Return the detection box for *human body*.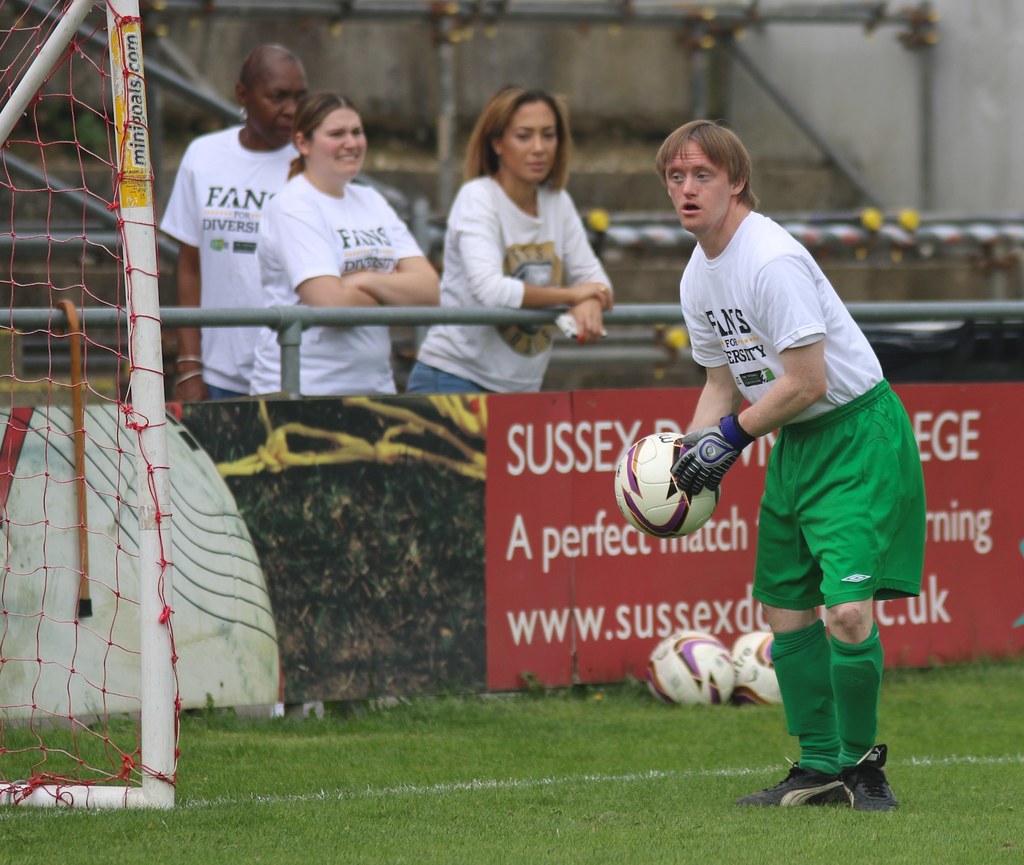
detection(255, 95, 435, 396).
